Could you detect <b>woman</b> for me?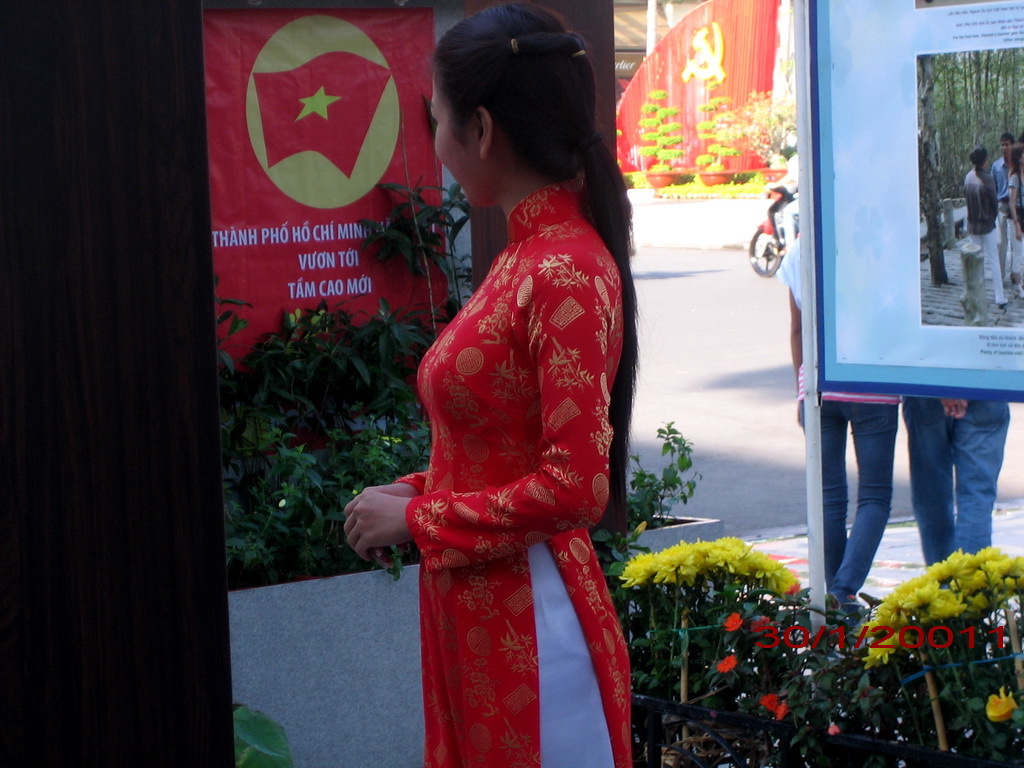
Detection result: x1=340, y1=35, x2=660, y2=767.
